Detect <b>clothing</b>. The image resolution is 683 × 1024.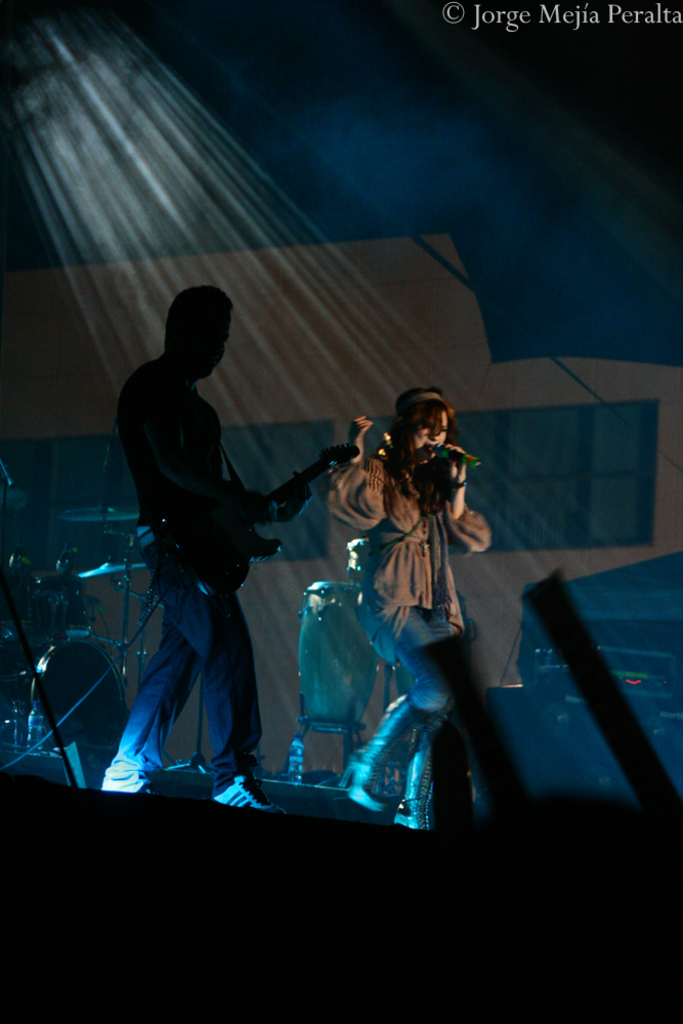
[98,349,263,785].
